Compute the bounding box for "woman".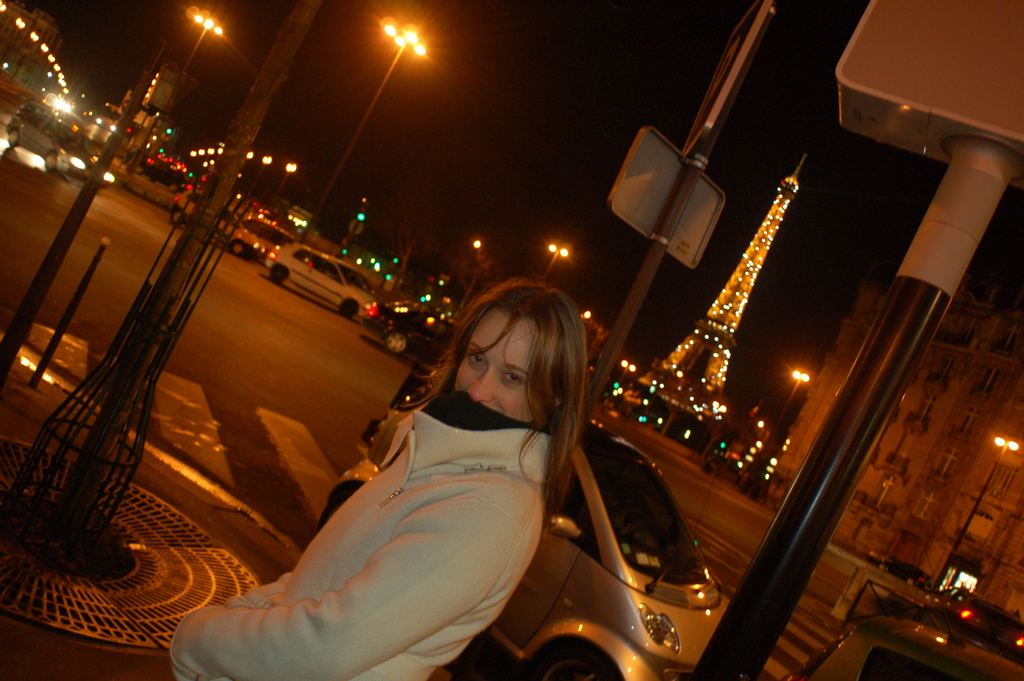
bbox=(227, 262, 599, 680).
